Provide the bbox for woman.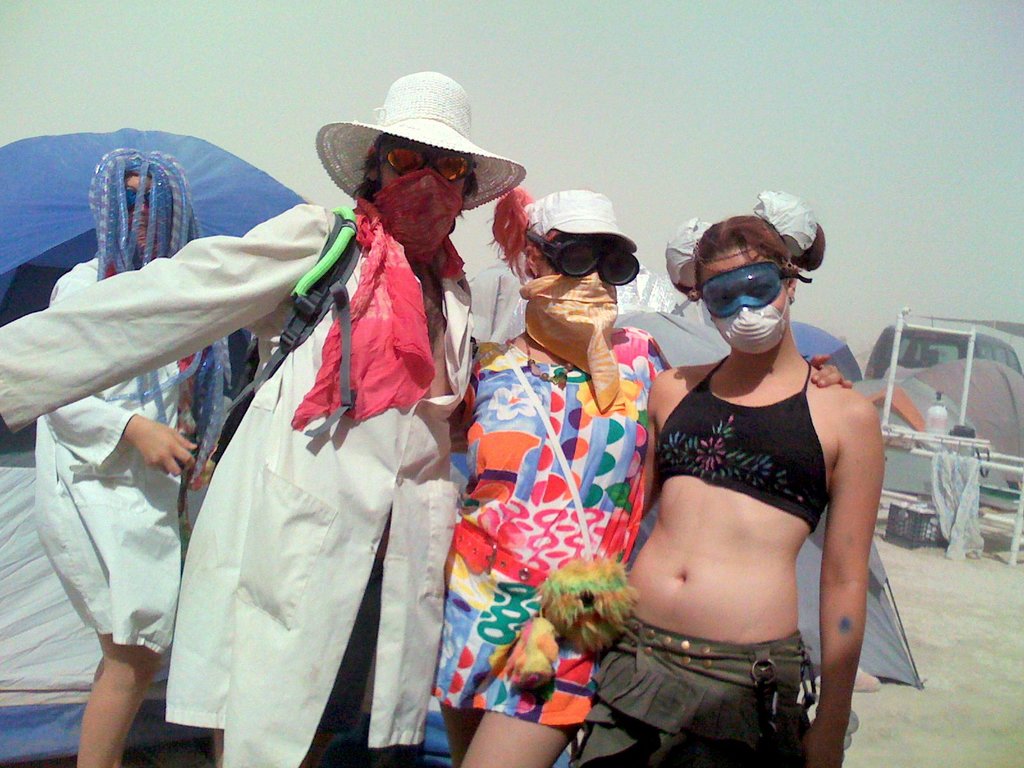
{"x1": 427, "y1": 182, "x2": 856, "y2": 767}.
